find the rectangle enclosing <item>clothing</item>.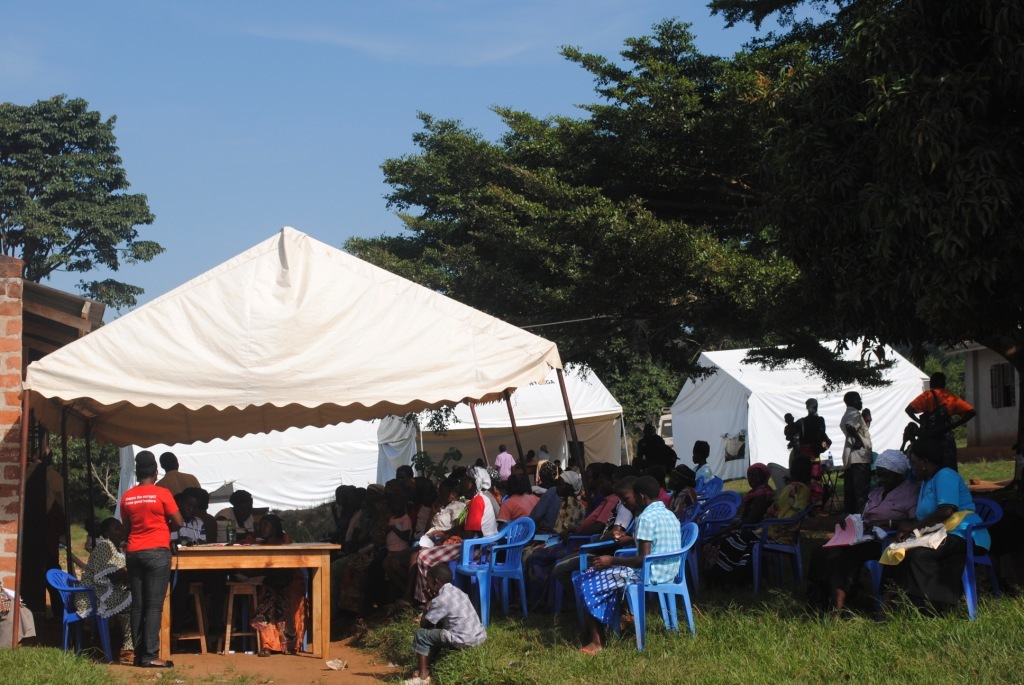
919, 476, 980, 575.
